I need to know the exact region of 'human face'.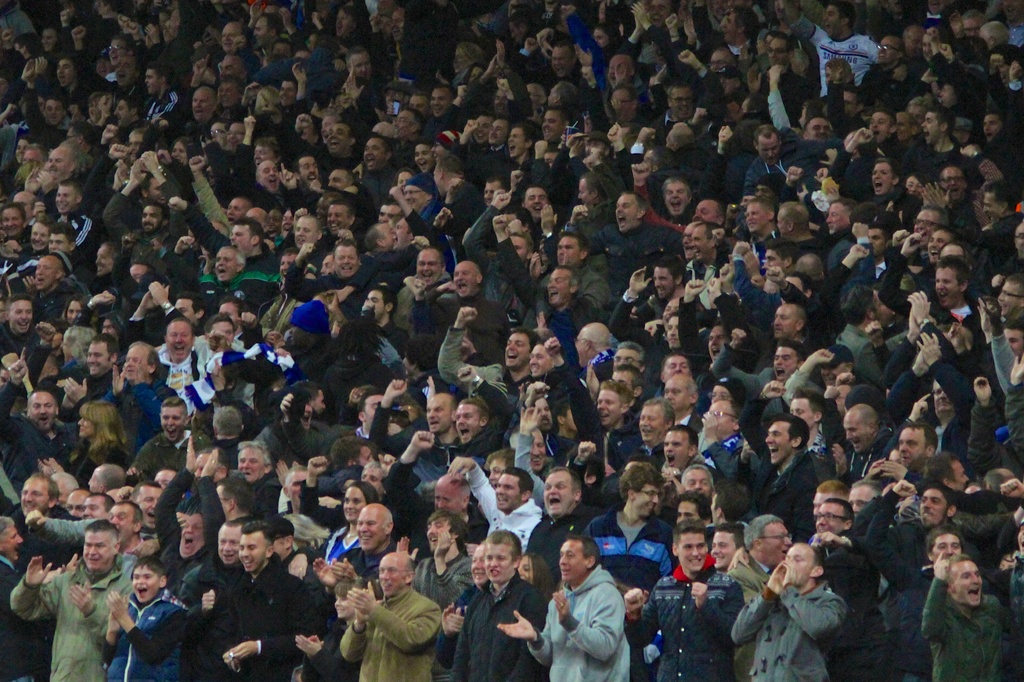
Region: l=0, t=208, r=23, b=236.
